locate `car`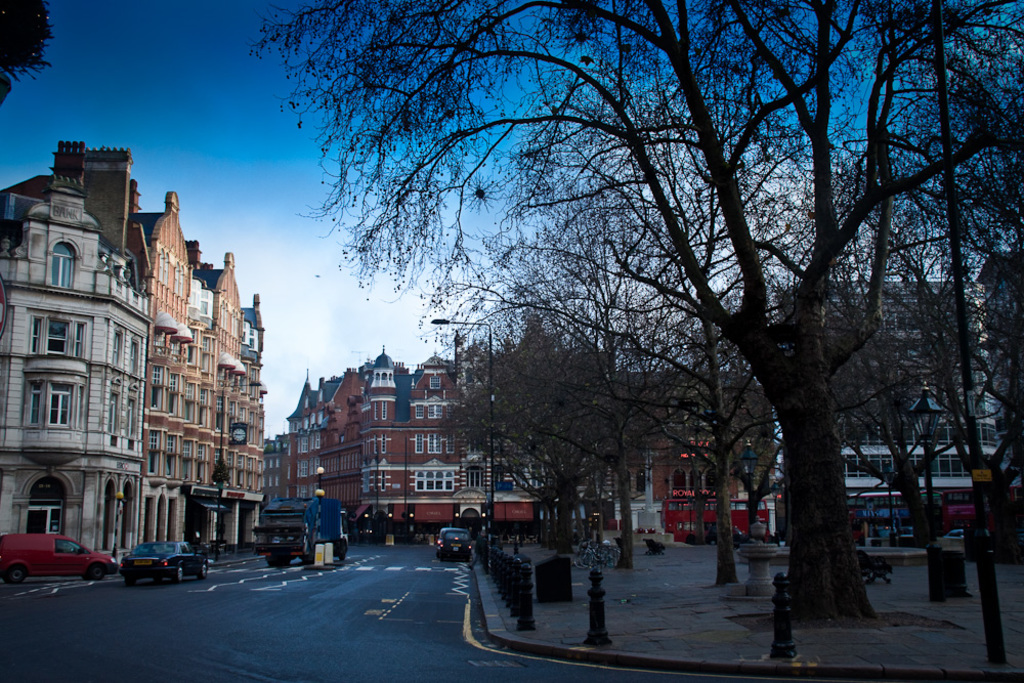
[x1=96, y1=548, x2=194, y2=594]
